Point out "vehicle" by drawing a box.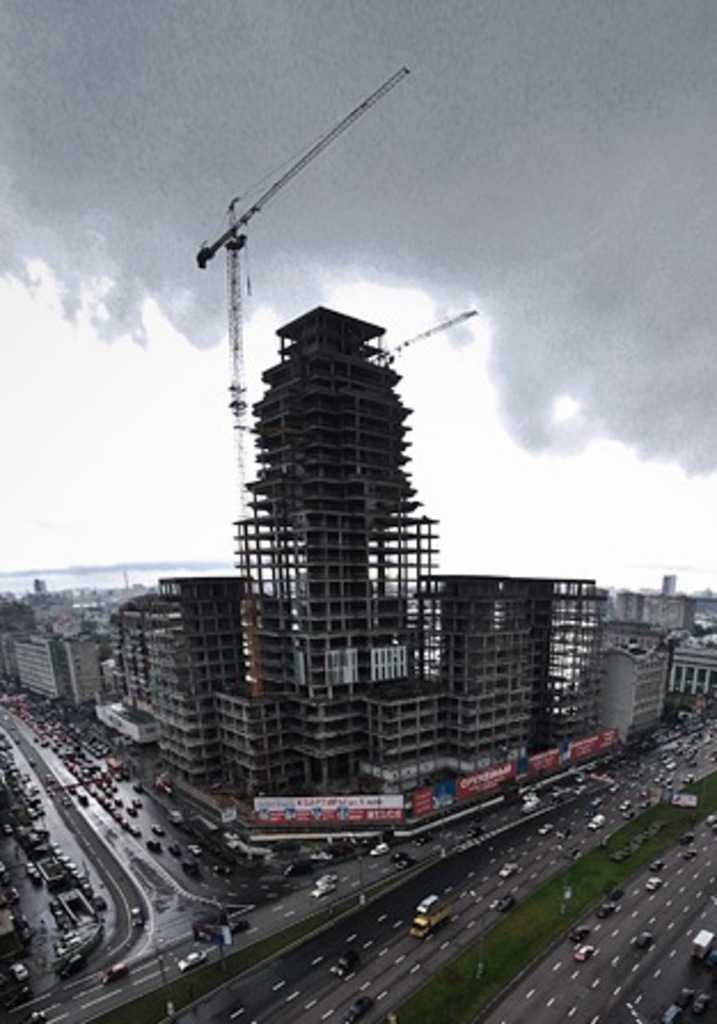
<box>676,848,694,866</box>.
